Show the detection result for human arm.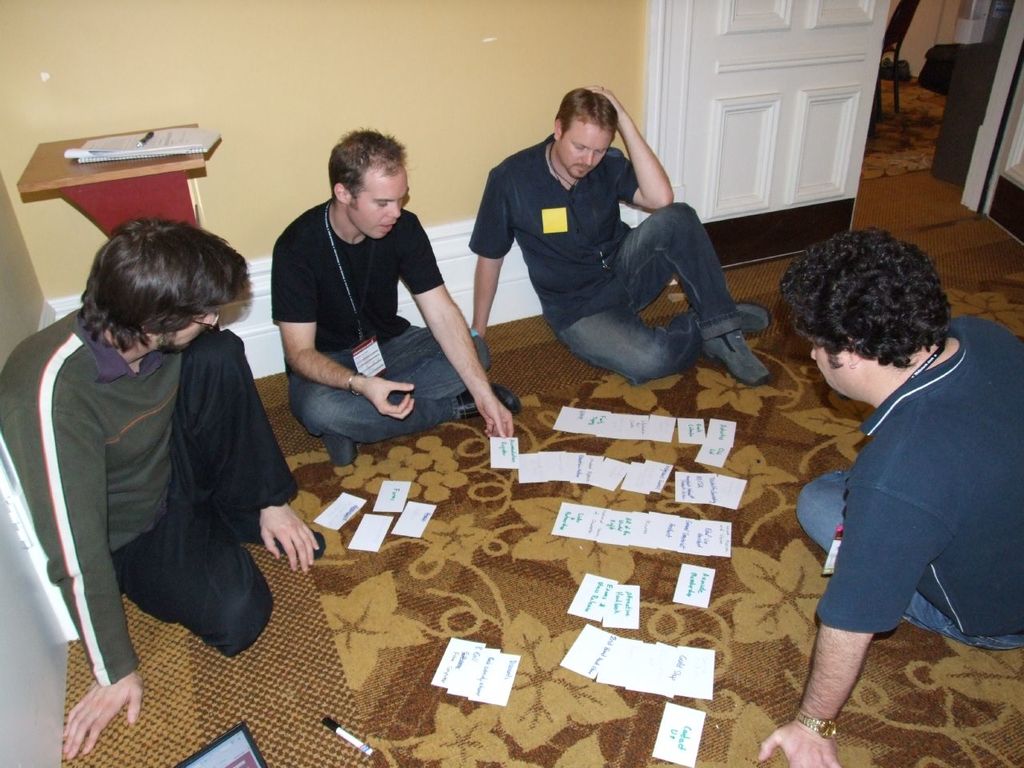
box(606, 121, 695, 216).
